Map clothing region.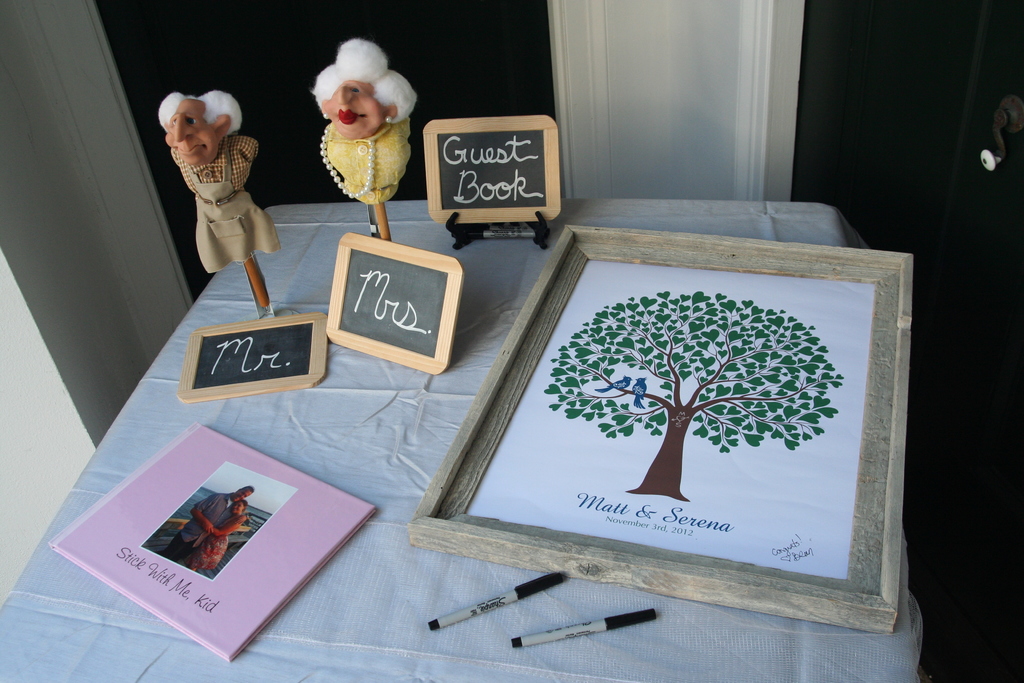
Mapped to l=167, t=139, r=287, b=273.
